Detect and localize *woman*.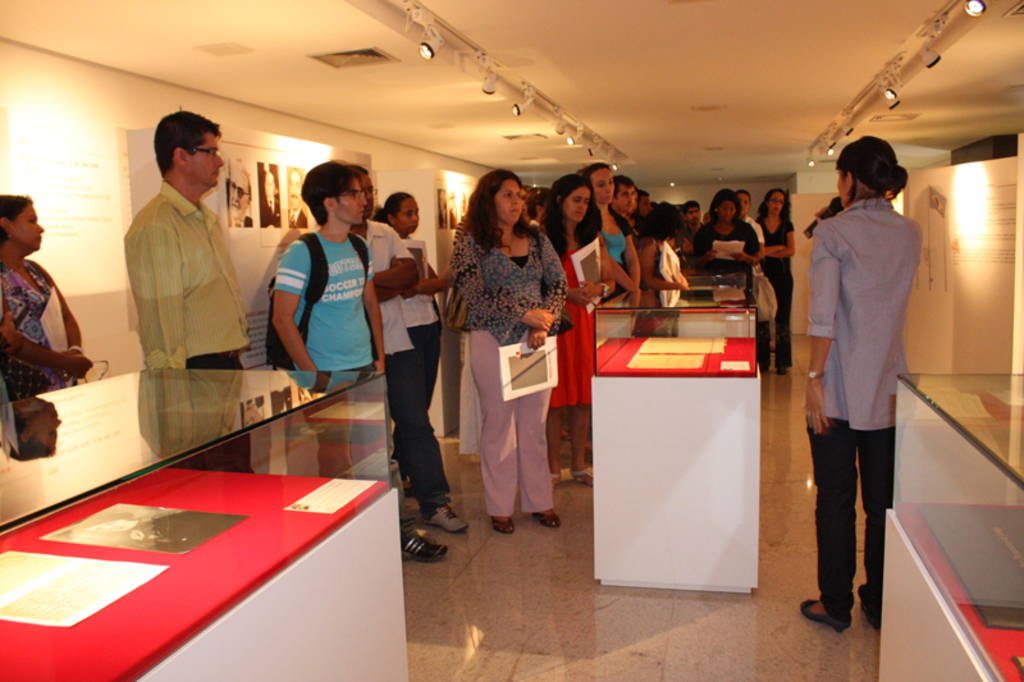
Localized at bbox=[439, 165, 571, 535].
